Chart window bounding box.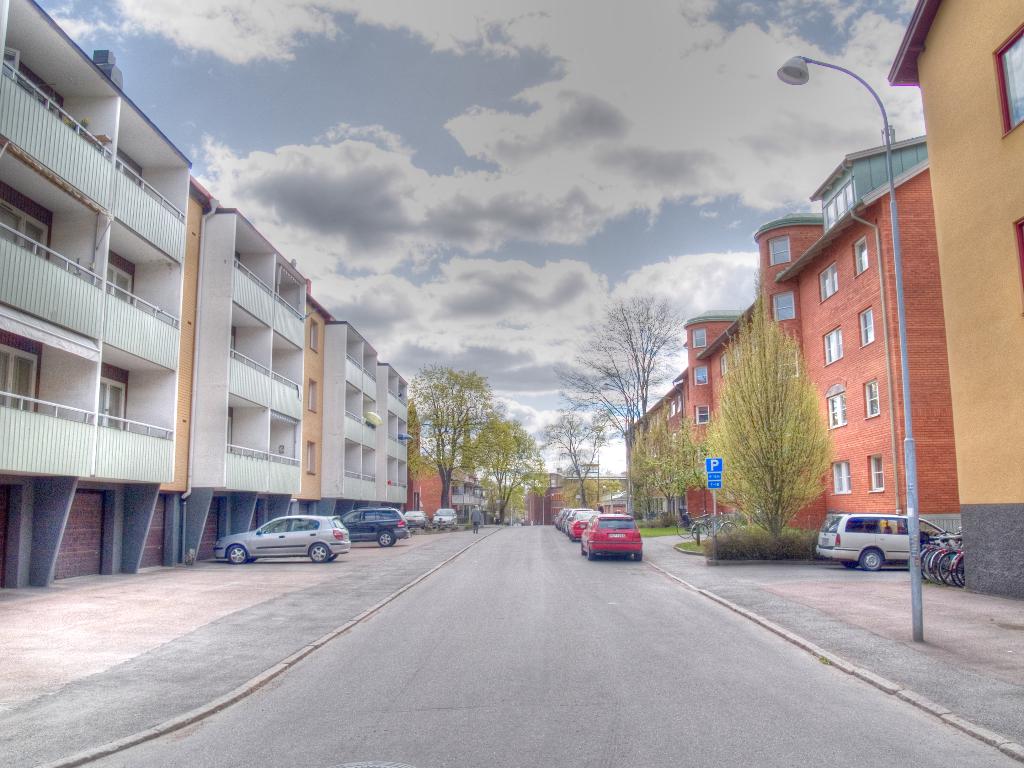
Charted: <bbox>0, 200, 50, 259</bbox>.
